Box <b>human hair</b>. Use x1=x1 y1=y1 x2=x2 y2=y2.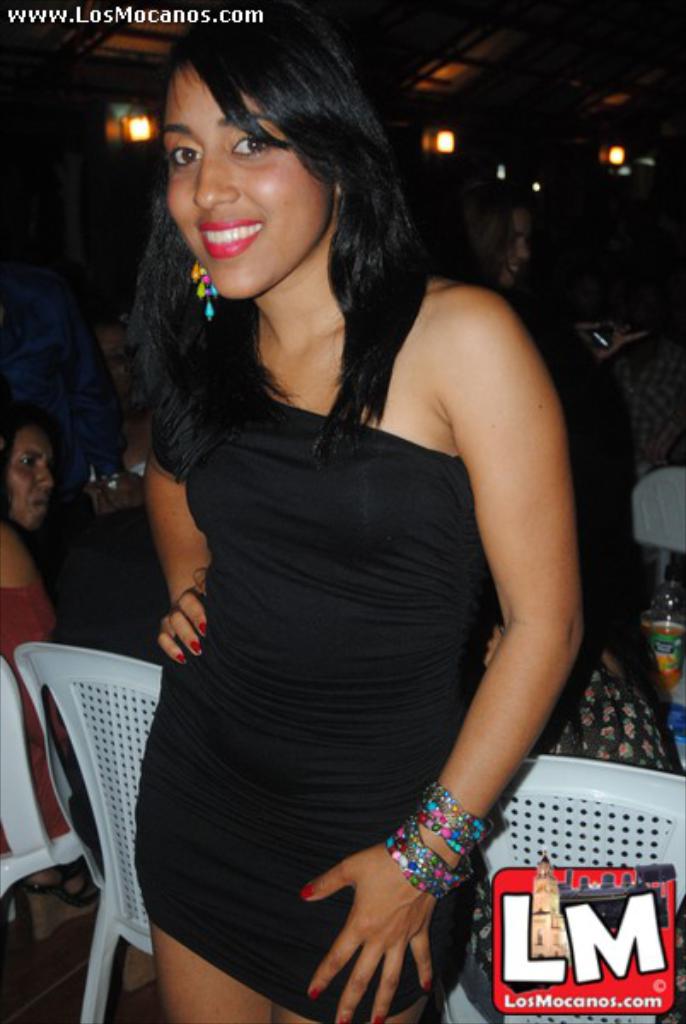
x1=128 y1=10 x2=416 y2=372.
